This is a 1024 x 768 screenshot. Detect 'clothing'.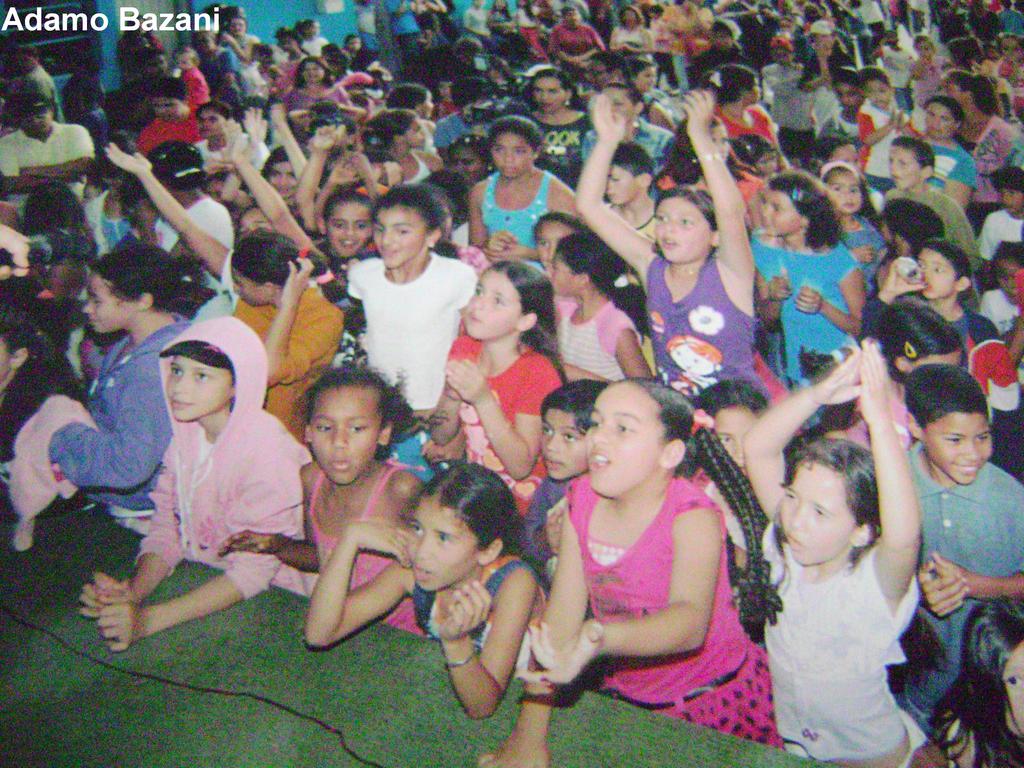
bbox=(344, 253, 478, 412).
